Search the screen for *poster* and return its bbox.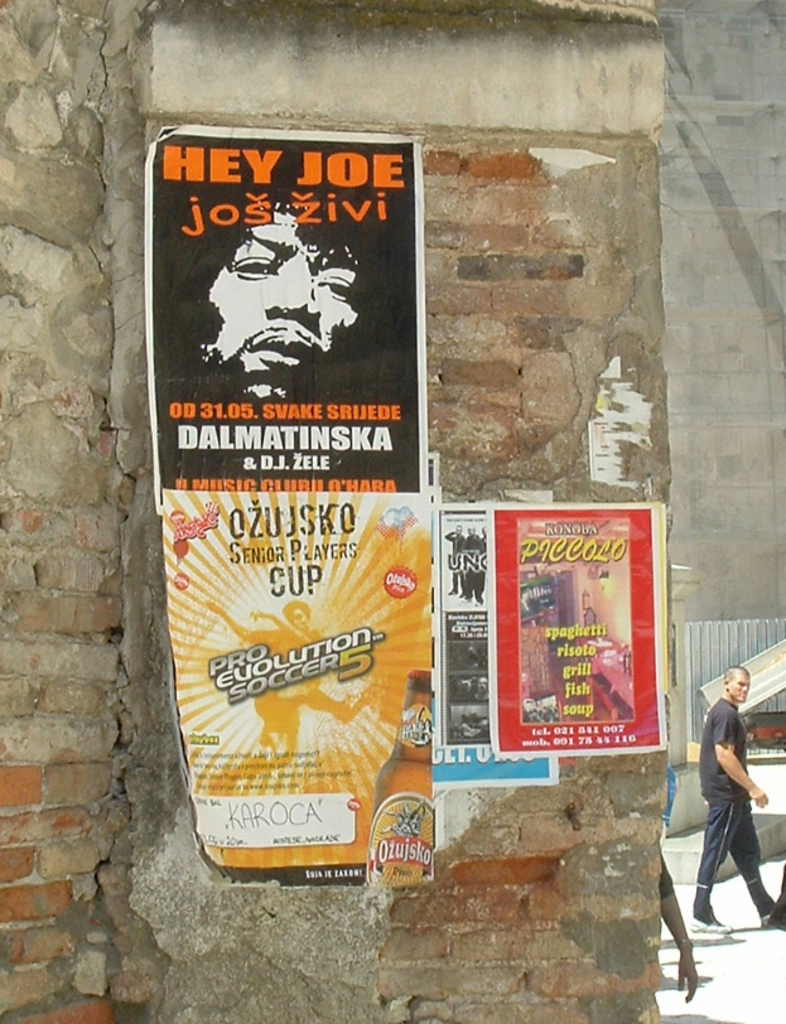
Found: Rect(154, 126, 424, 511).
